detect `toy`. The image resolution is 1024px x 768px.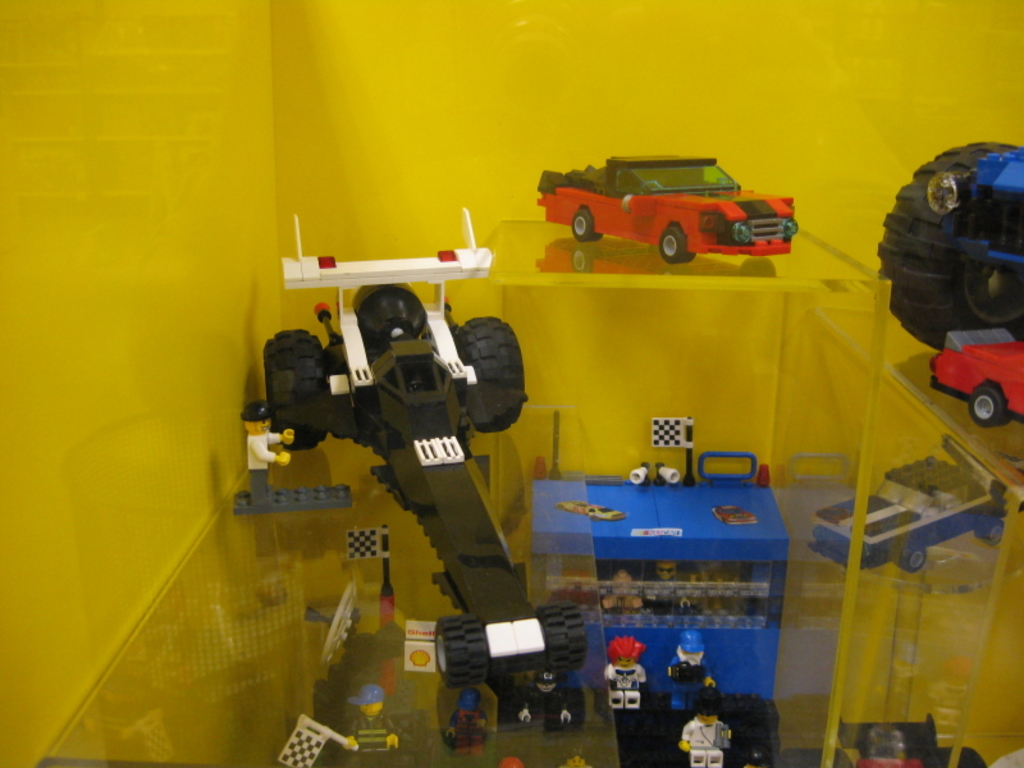
(x1=667, y1=627, x2=713, y2=718).
